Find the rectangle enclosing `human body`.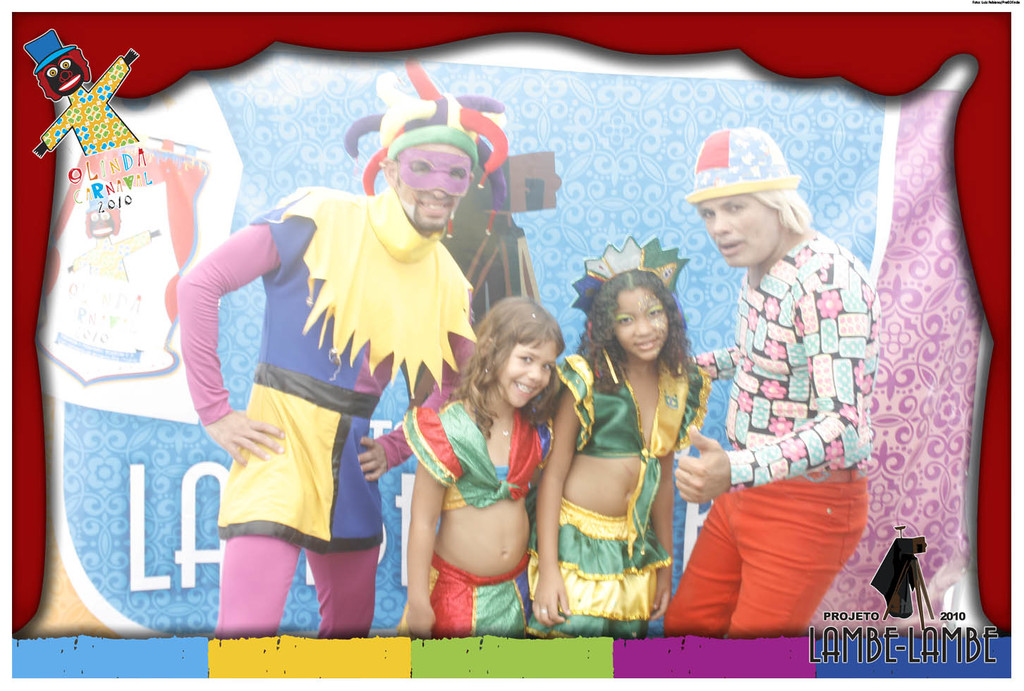
x1=547 y1=248 x2=691 y2=628.
